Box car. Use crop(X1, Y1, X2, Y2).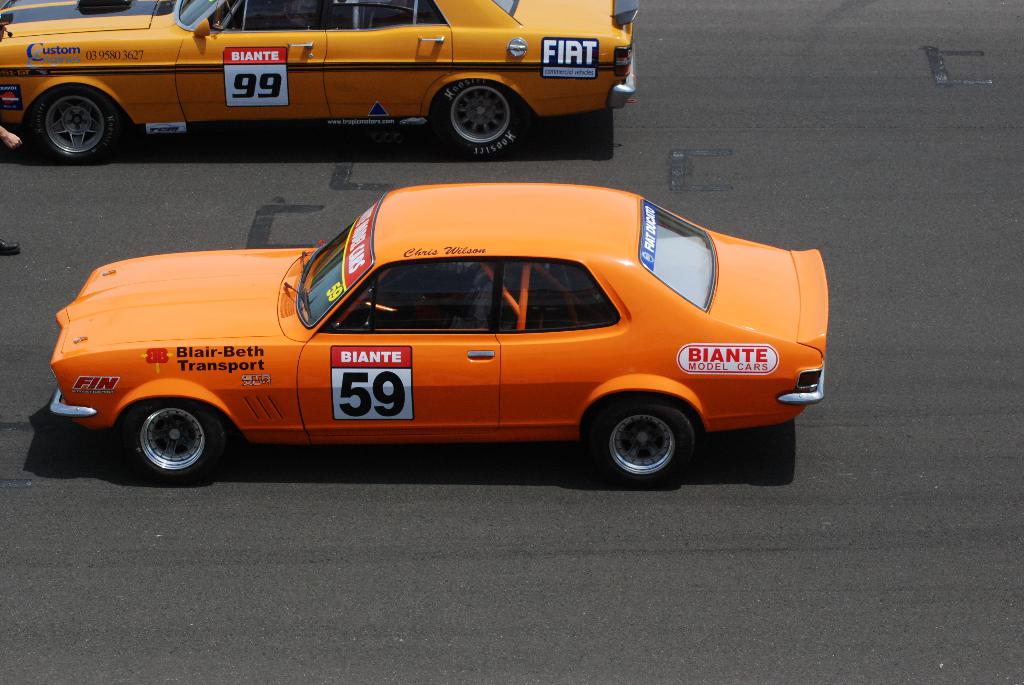
crop(38, 171, 808, 492).
